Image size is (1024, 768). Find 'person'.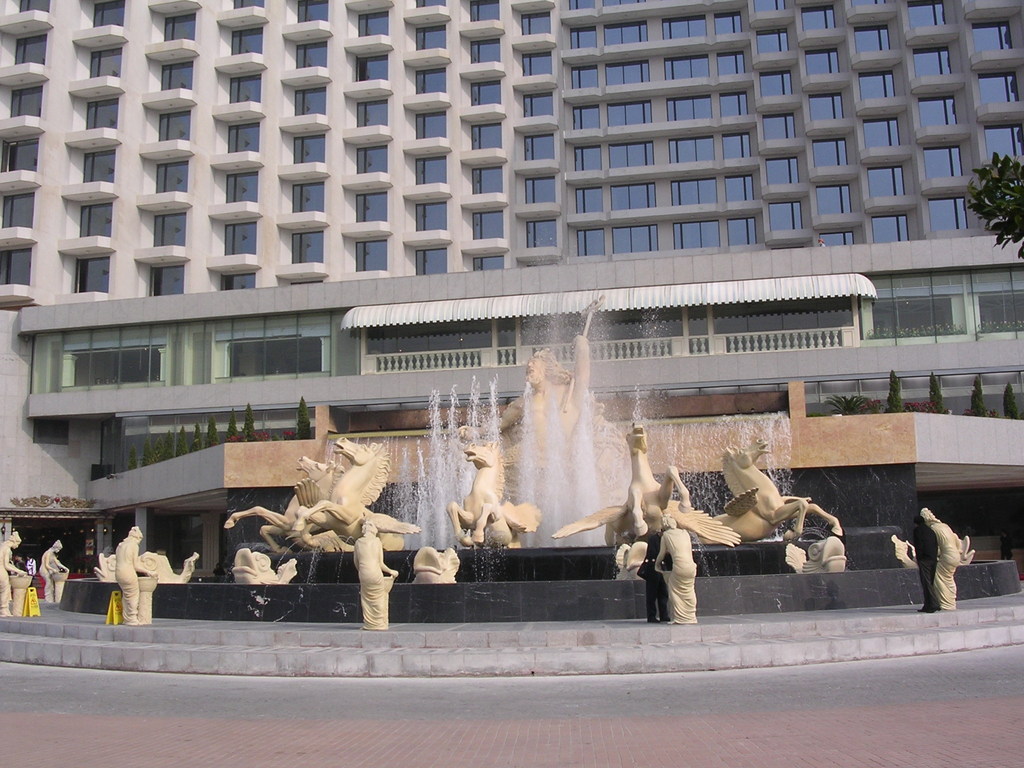
[0,529,24,621].
